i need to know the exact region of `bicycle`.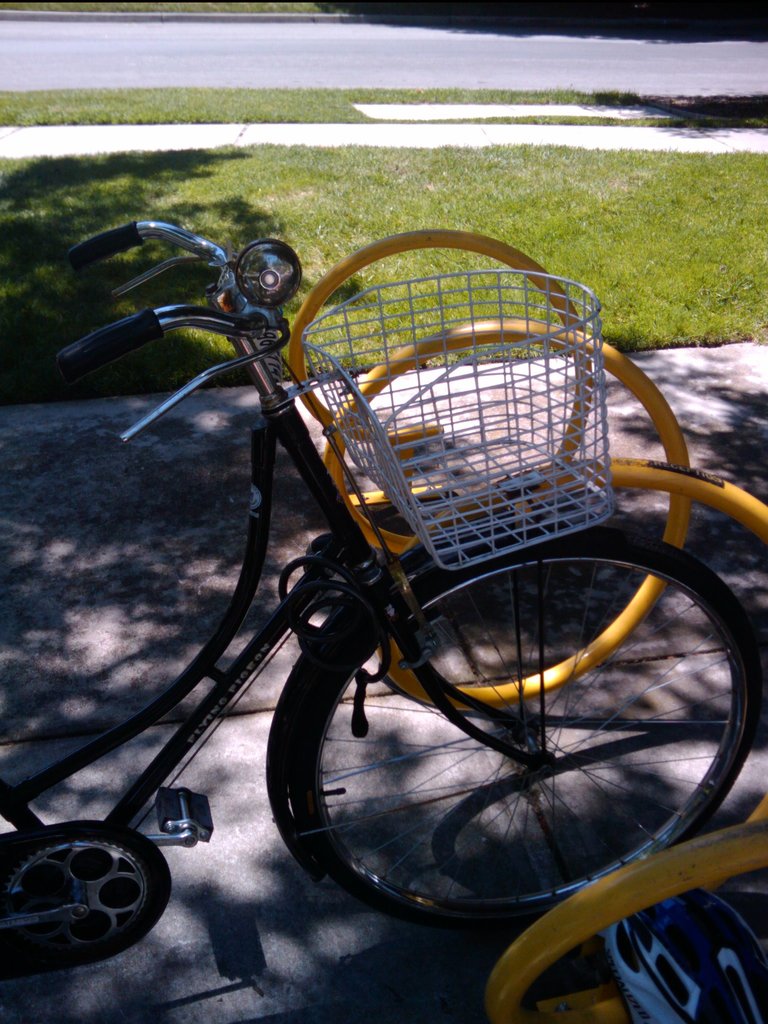
Region: [42,164,767,984].
